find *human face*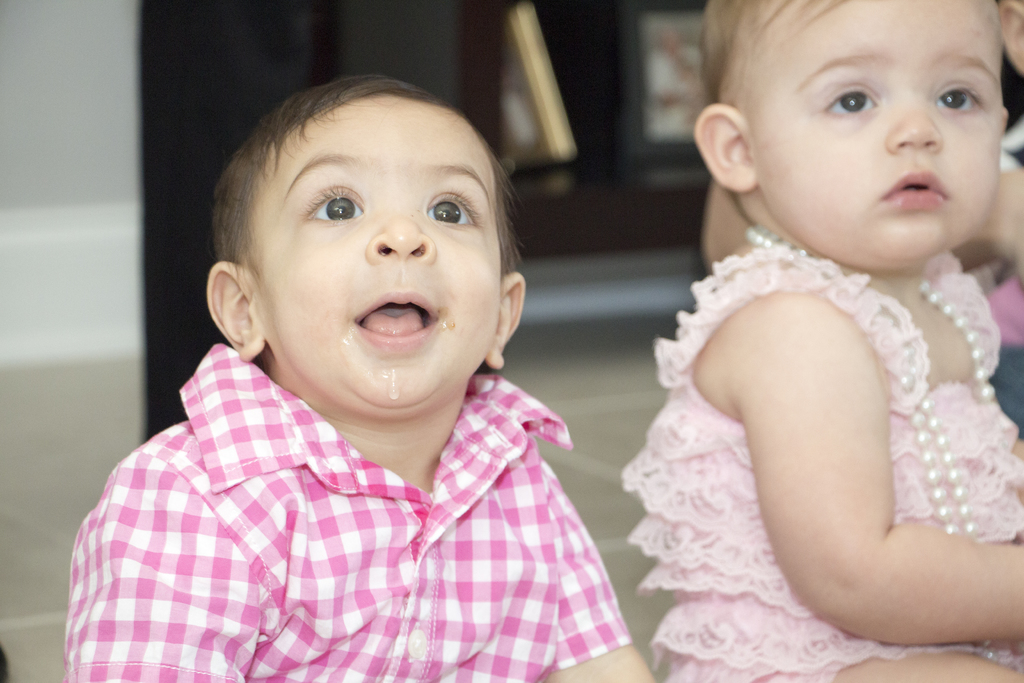
[x1=746, y1=0, x2=1005, y2=251]
